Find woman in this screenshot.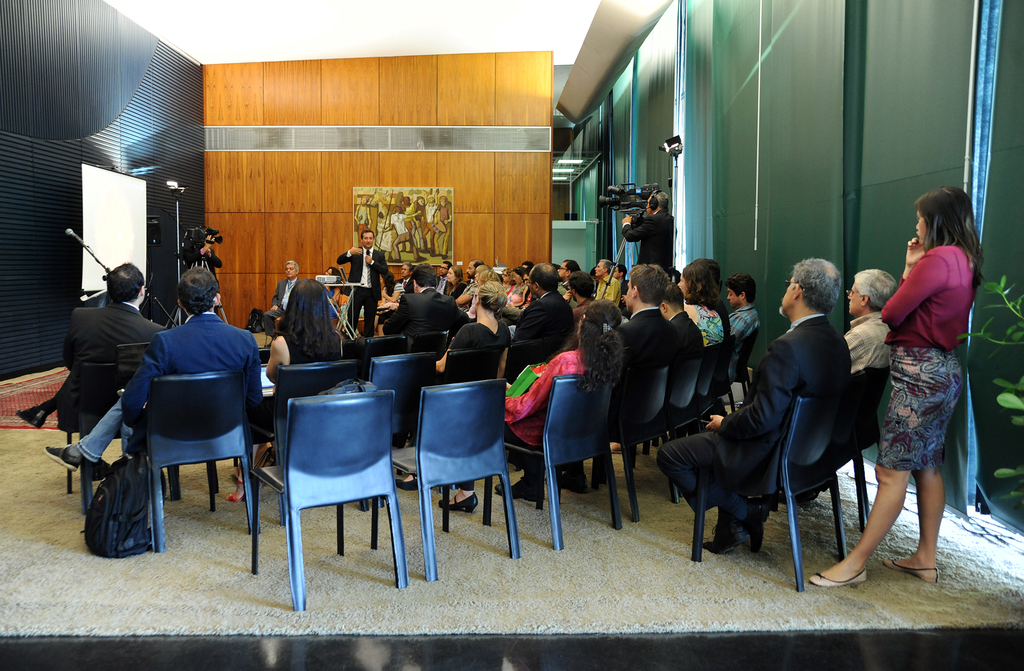
The bounding box for woman is rect(433, 277, 516, 508).
